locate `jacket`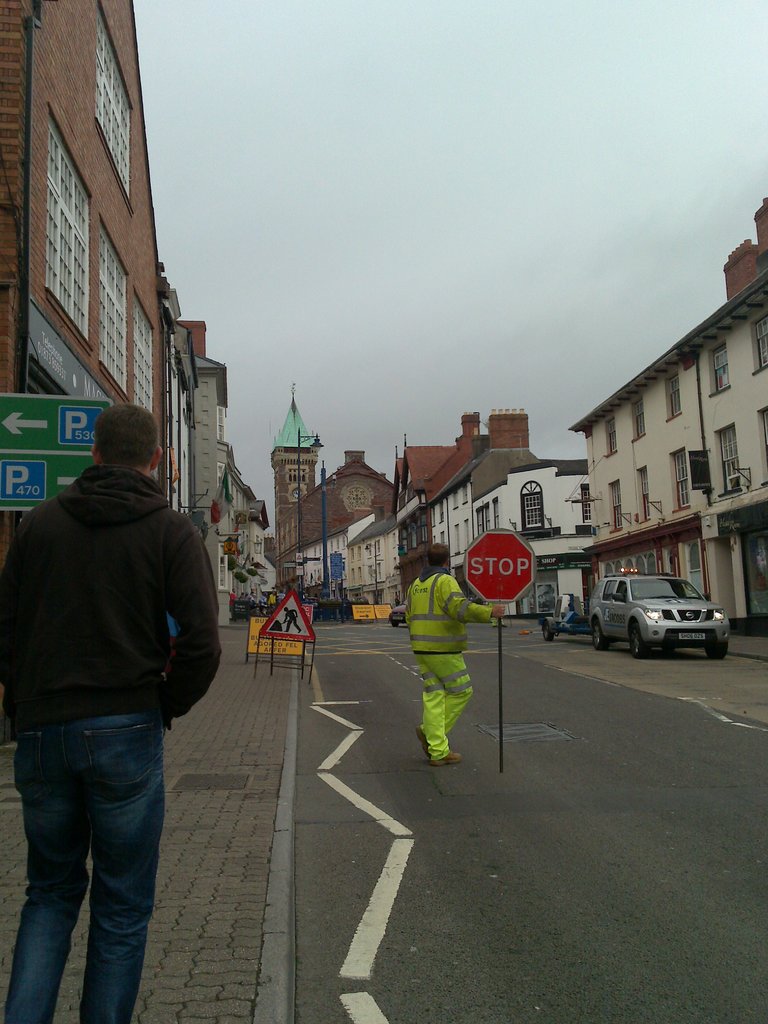
detection(401, 566, 493, 655)
